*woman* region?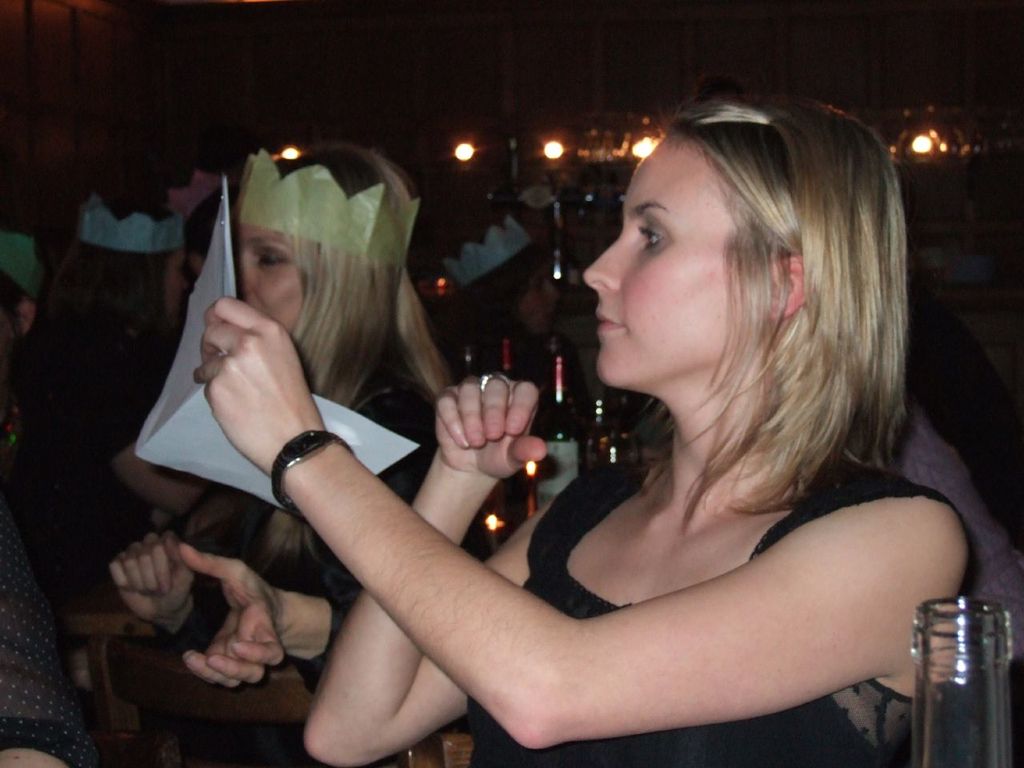
bbox(2, 238, 84, 492)
